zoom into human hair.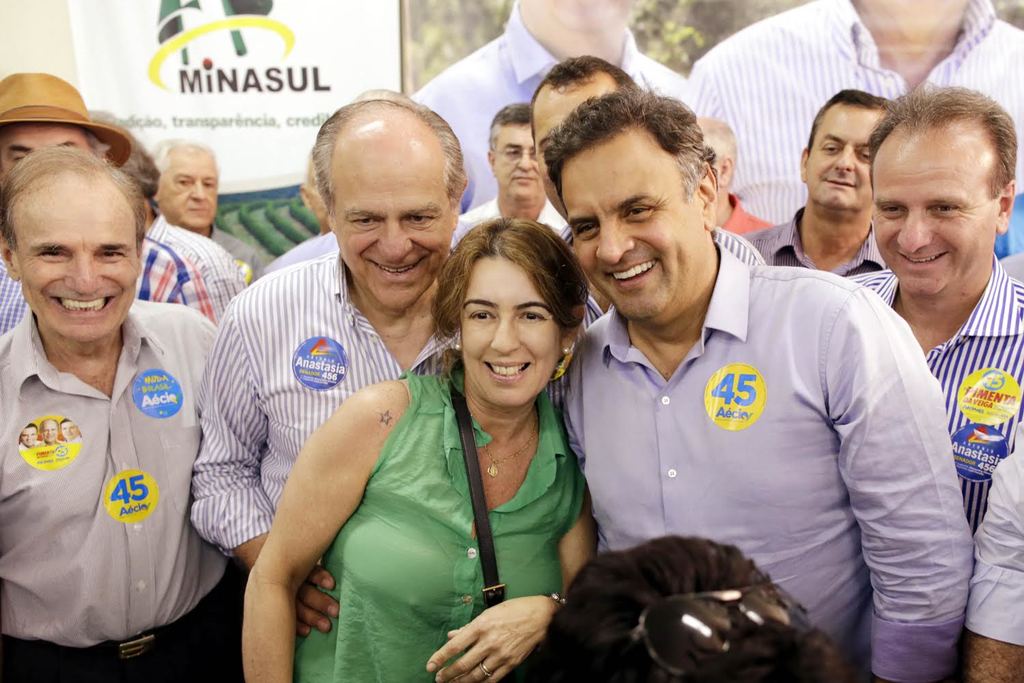
Zoom target: box=[0, 144, 148, 254].
